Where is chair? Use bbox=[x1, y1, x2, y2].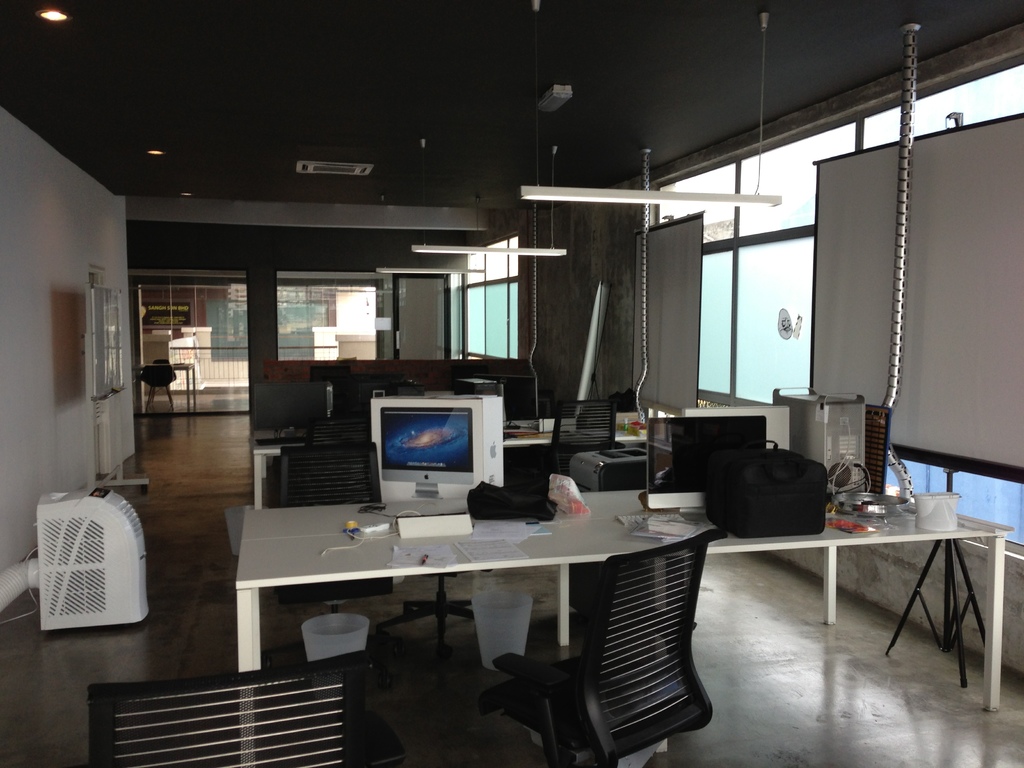
bbox=[86, 660, 406, 764].
